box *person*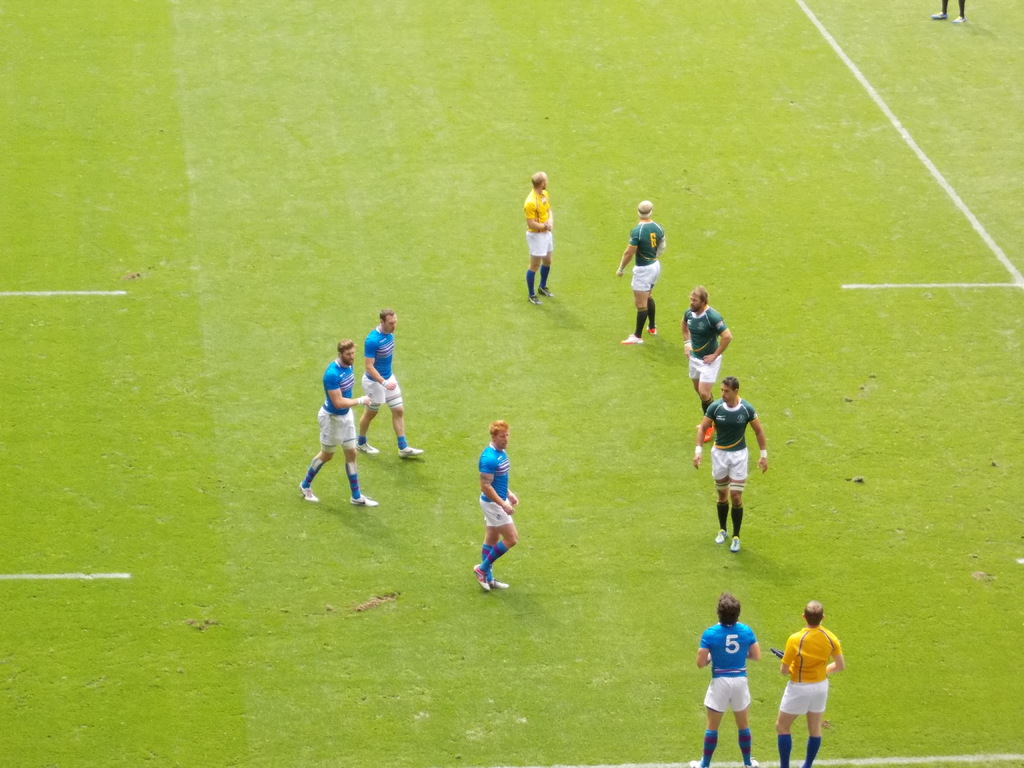
bbox=(472, 422, 518, 590)
